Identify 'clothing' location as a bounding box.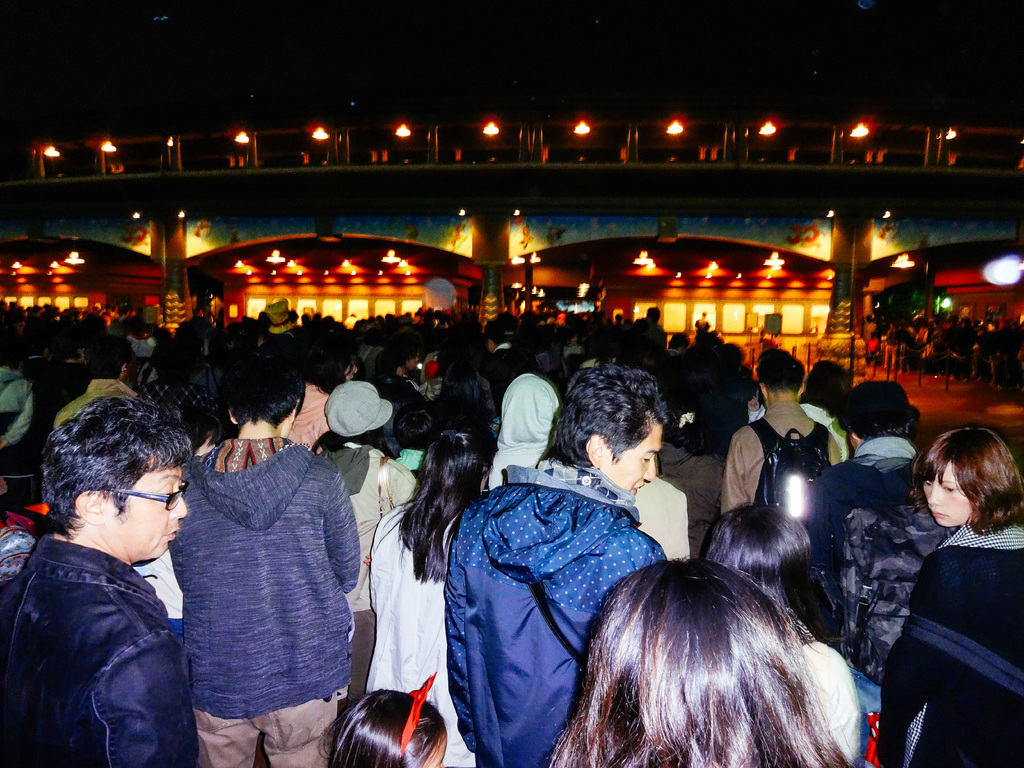
{"x1": 0, "y1": 524, "x2": 202, "y2": 767}.
